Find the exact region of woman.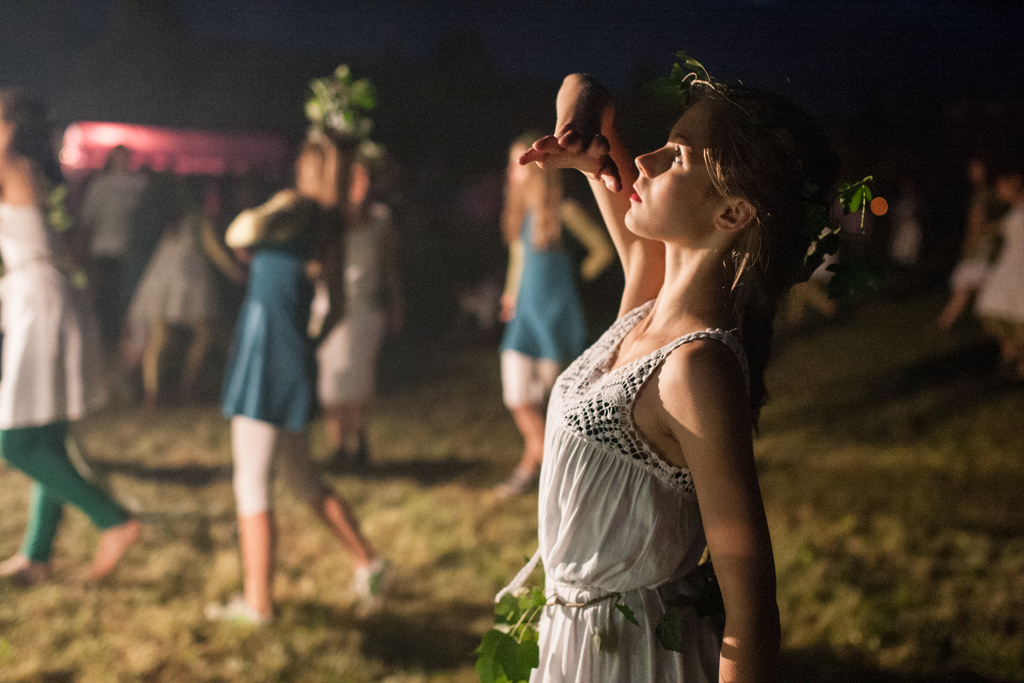
Exact region: box=[201, 126, 401, 636].
